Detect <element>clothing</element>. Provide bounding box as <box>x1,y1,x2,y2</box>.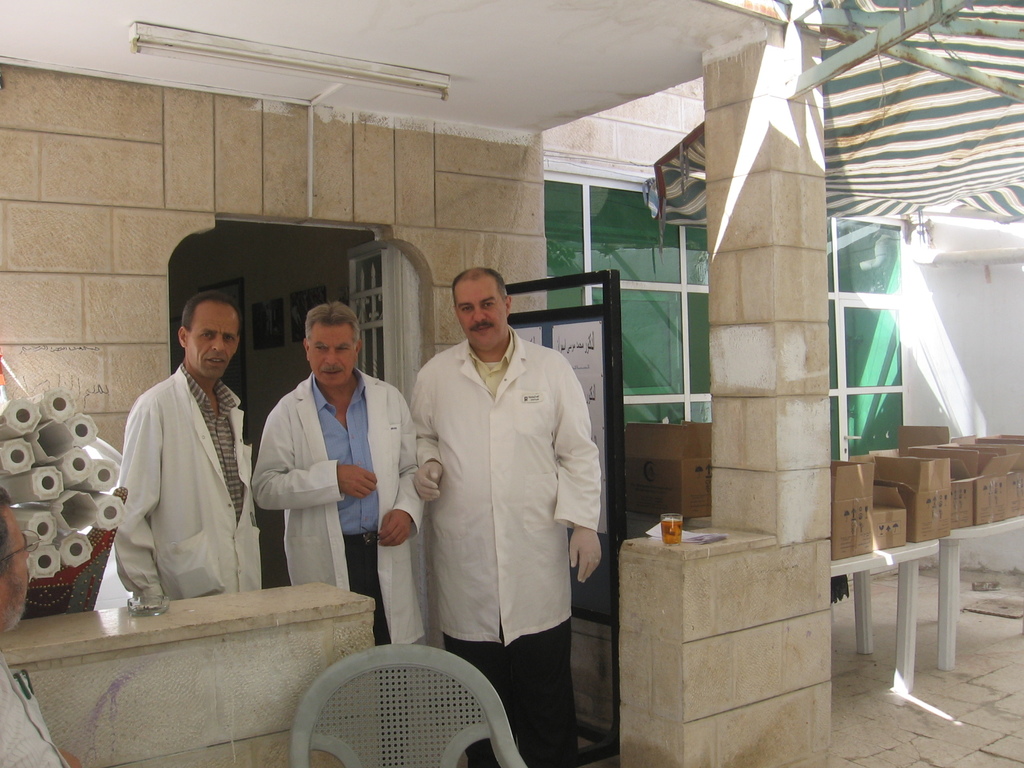
<box>252,364,424,767</box>.
